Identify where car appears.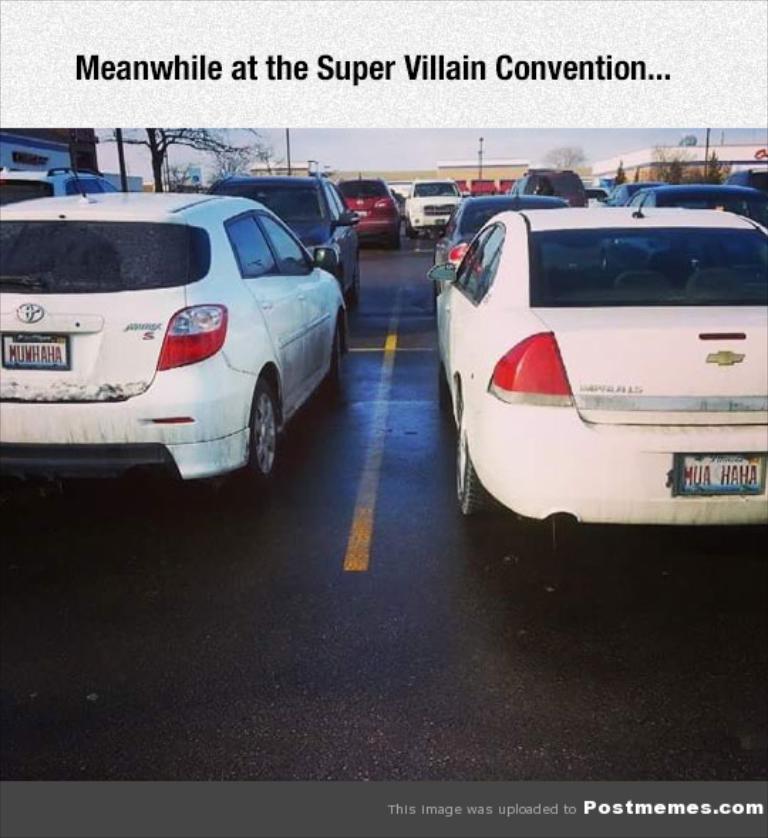
Appears at {"left": 402, "top": 172, "right": 461, "bottom": 235}.
